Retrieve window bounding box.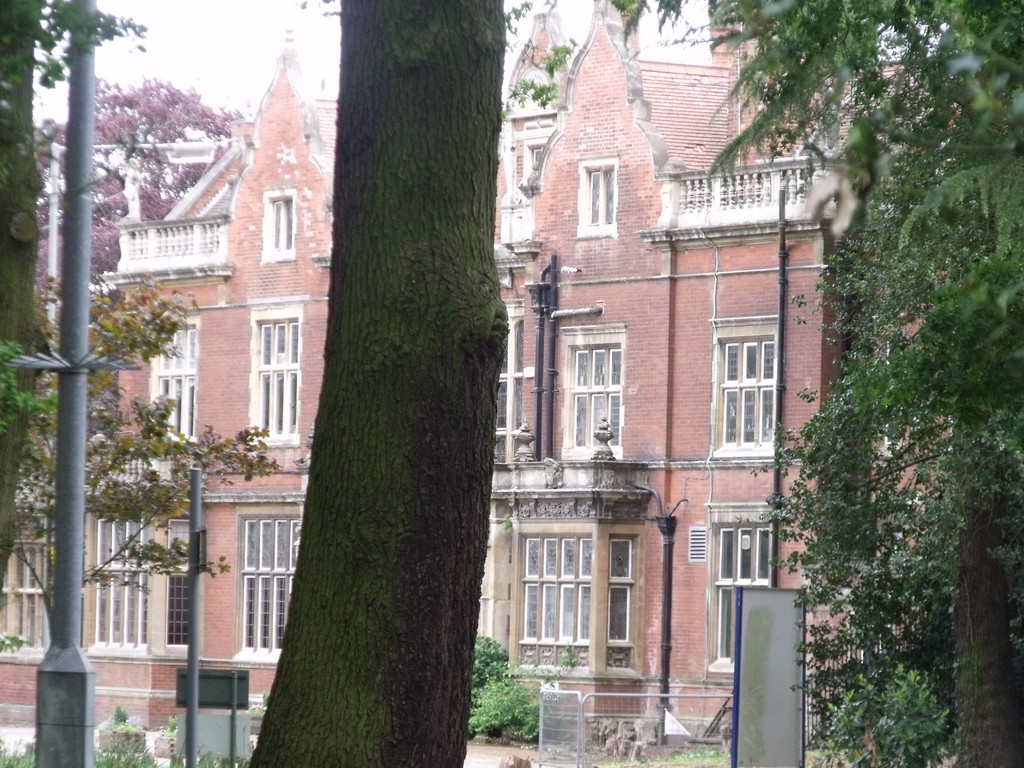
Bounding box: box(568, 157, 621, 244).
